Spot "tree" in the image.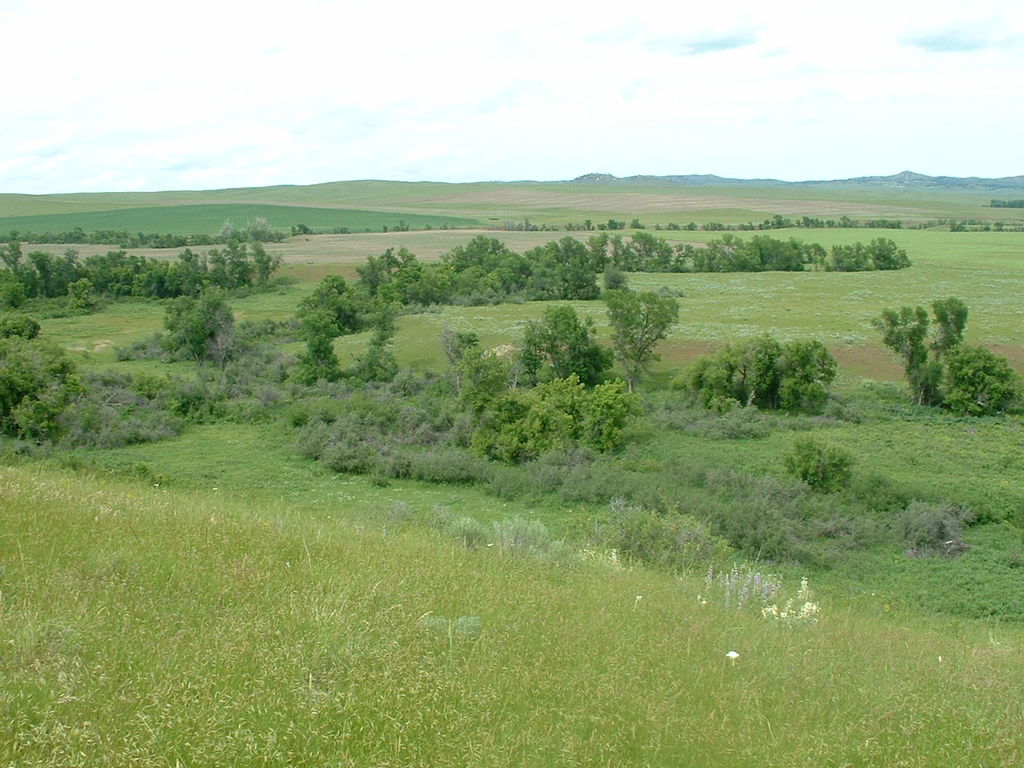
"tree" found at [341, 303, 403, 382].
